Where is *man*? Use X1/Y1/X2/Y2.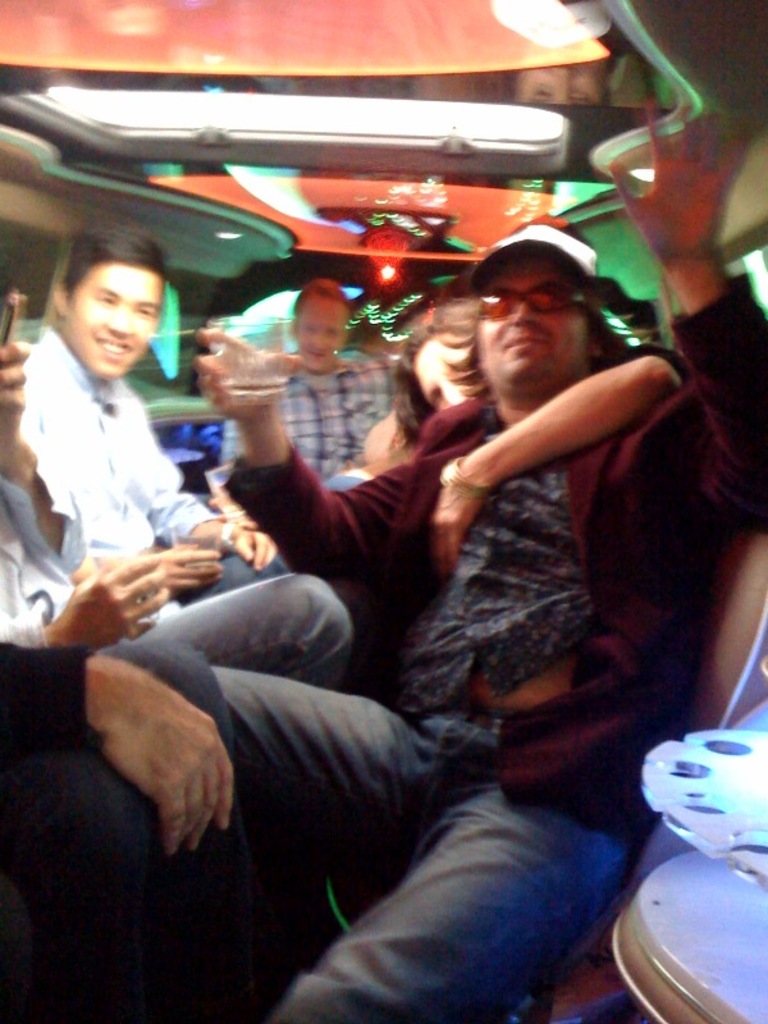
220/276/407/481.
